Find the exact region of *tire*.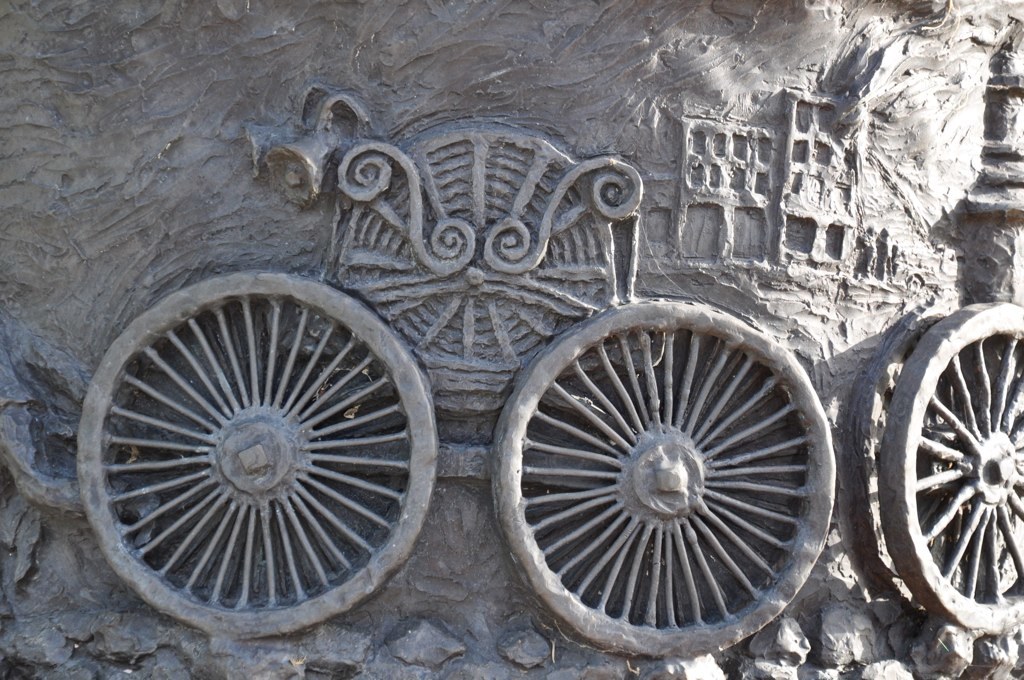
Exact region: (left=517, top=270, right=852, bottom=647).
